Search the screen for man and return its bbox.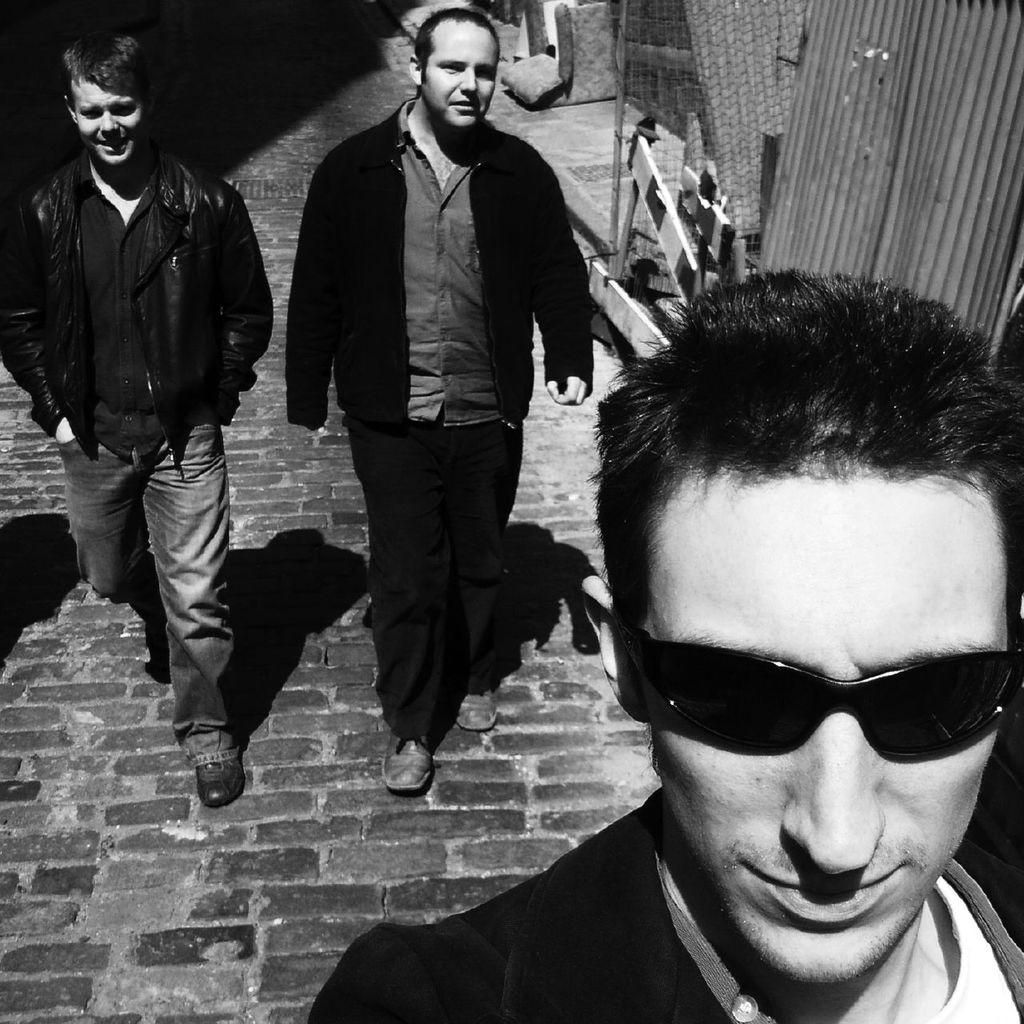
Found: locate(286, 10, 592, 793).
